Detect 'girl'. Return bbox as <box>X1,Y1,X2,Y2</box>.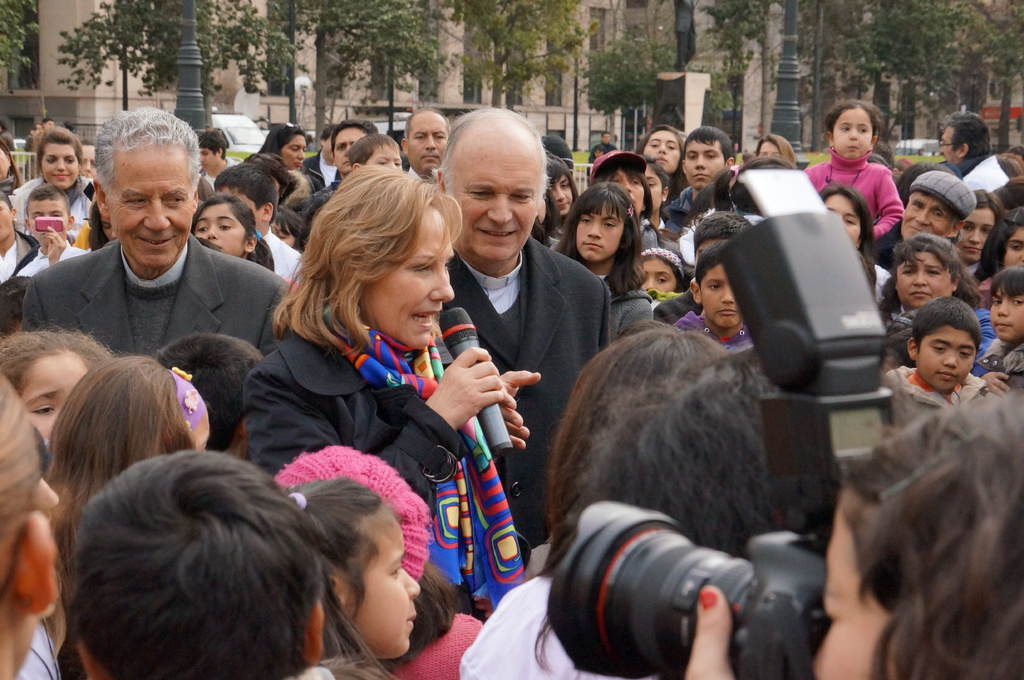
<box>276,466,420,679</box>.
